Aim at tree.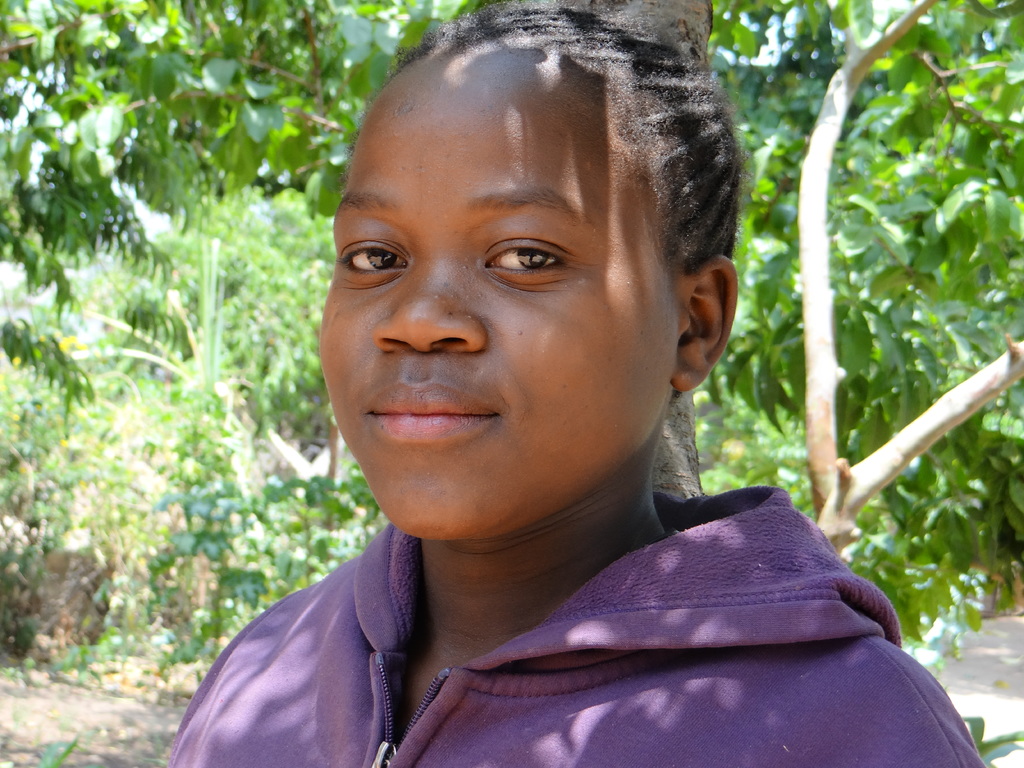
Aimed at (721,0,1023,566).
